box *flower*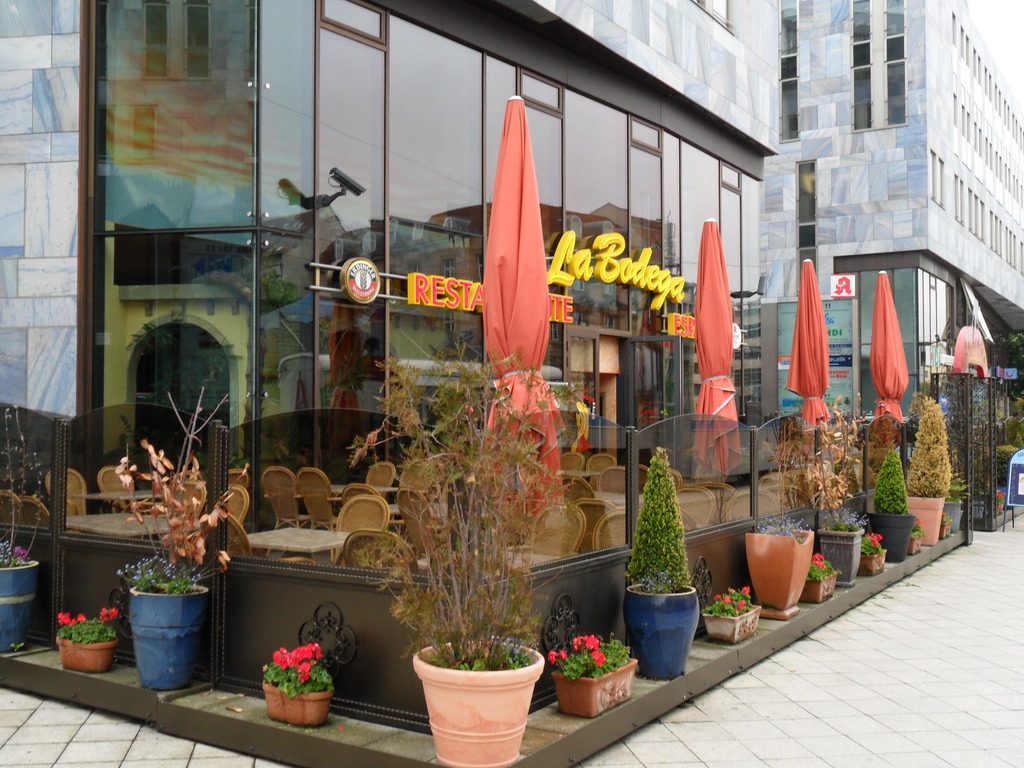
(414,557,428,572)
